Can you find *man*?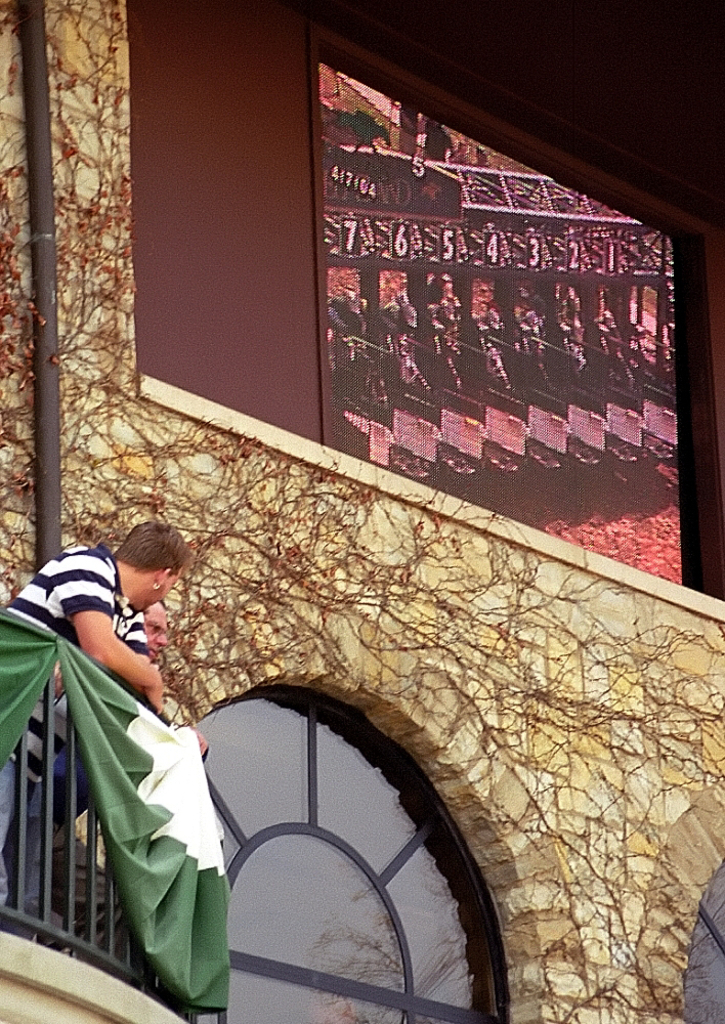
Yes, bounding box: left=0, top=518, right=189, bottom=916.
